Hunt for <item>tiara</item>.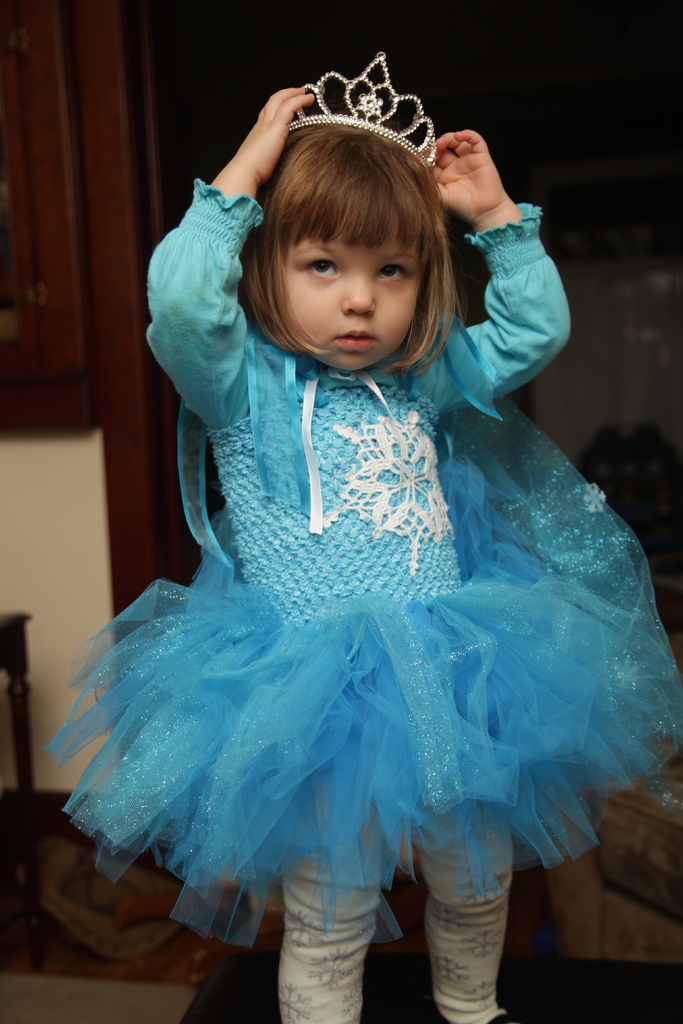
Hunted down at x1=285, y1=51, x2=438, y2=169.
